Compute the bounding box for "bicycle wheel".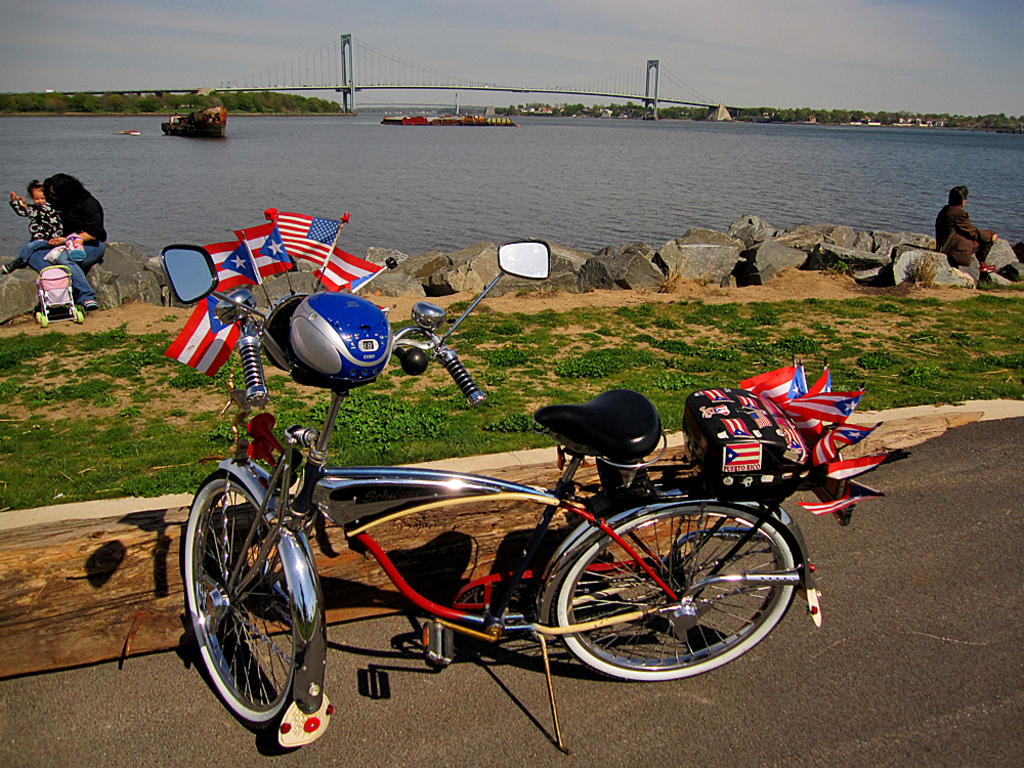
select_region(560, 506, 806, 685).
